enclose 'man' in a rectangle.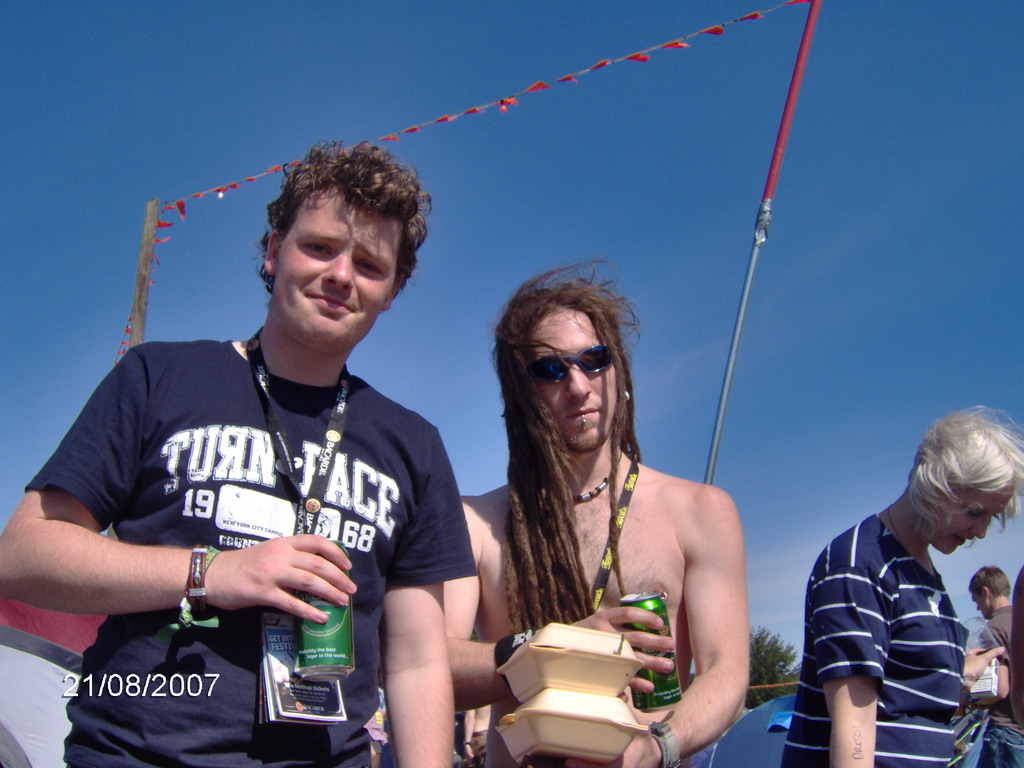
<bbox>0, 135, 453, 767</bbox>.
